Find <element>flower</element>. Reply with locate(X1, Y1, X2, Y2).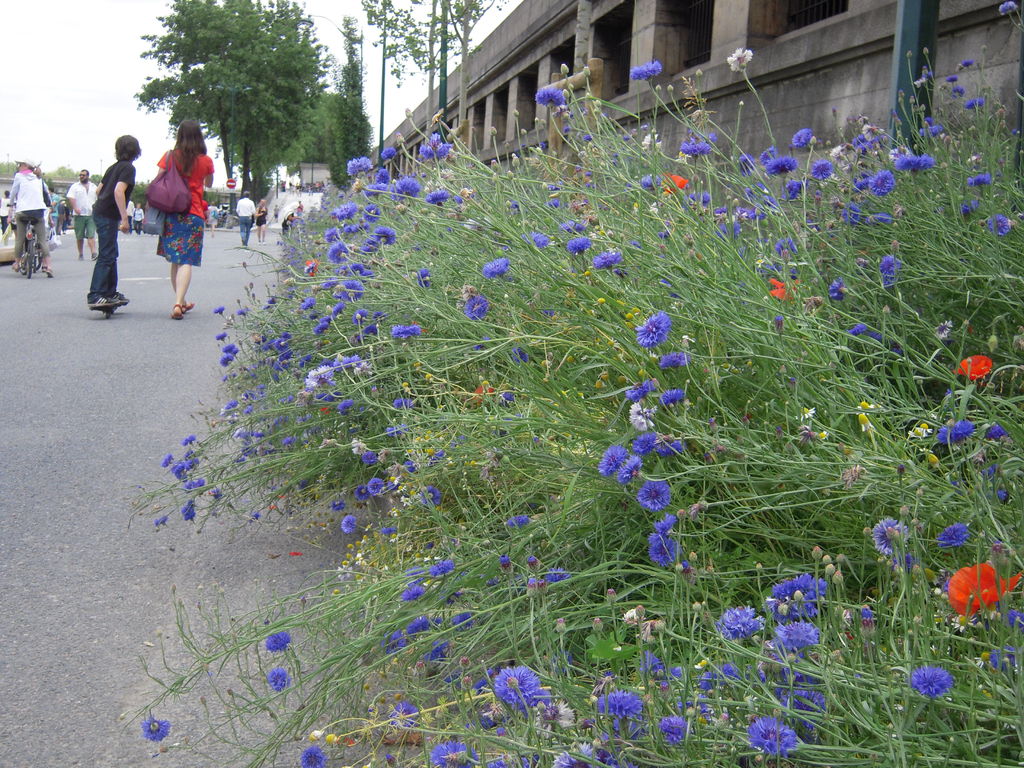
locate(787, 597, 819, 620).
